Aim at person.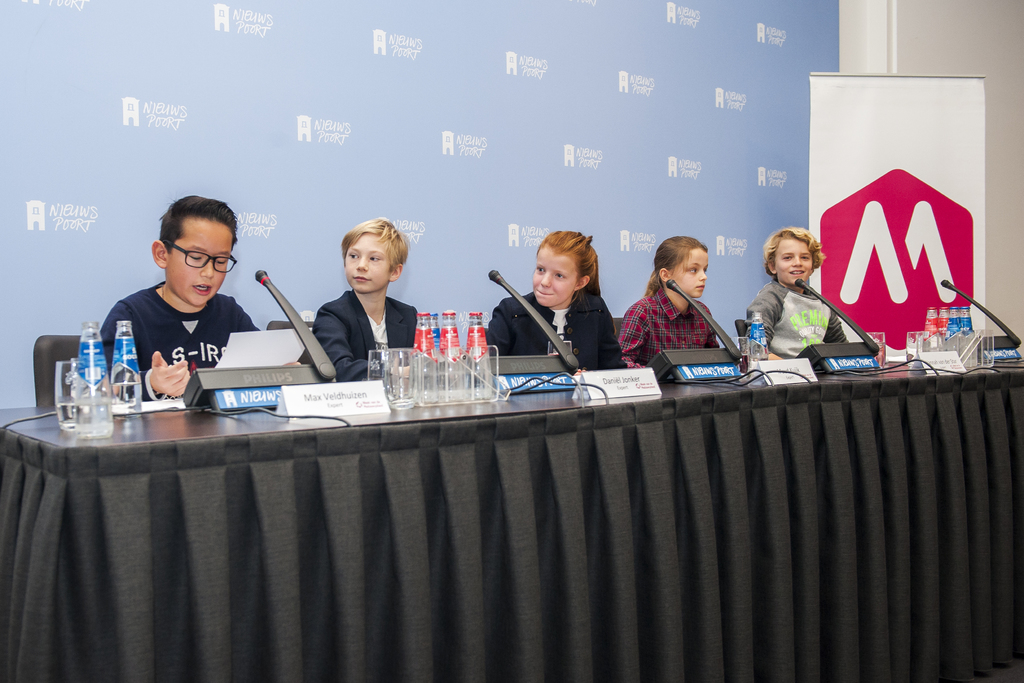
Aimed at locate(86, 190, 266, 420).
